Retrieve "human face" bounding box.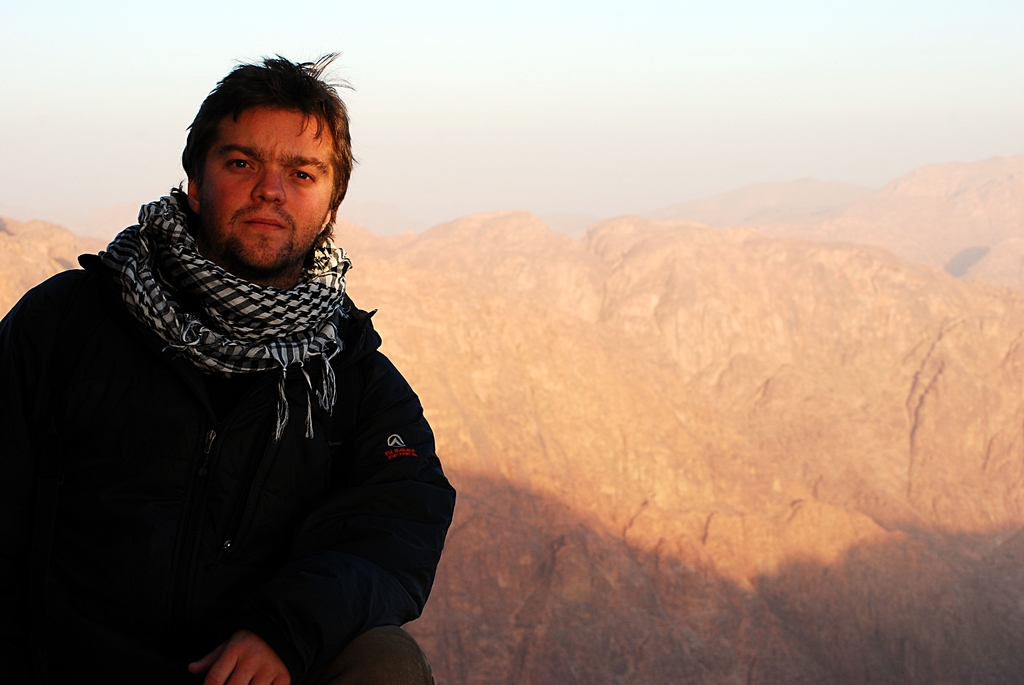
Bounding box: [left=200, top=111, right=335, bottom=269].
